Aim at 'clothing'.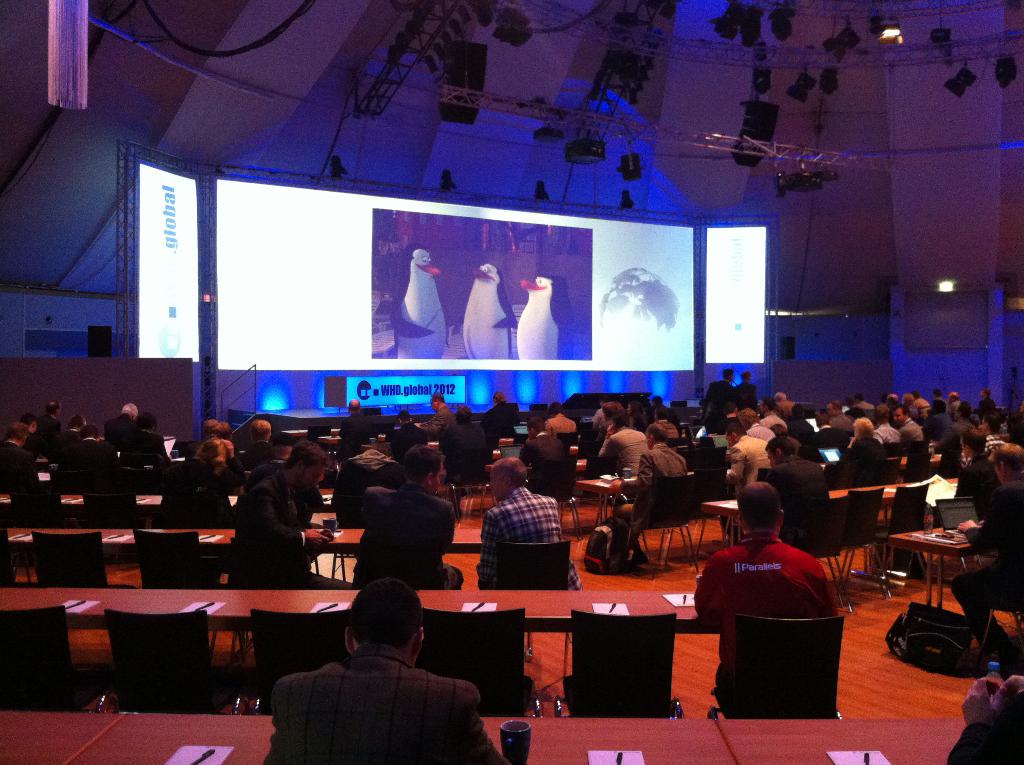
Aimed at (x1=34, y1=412, x2=59, y2=449).
